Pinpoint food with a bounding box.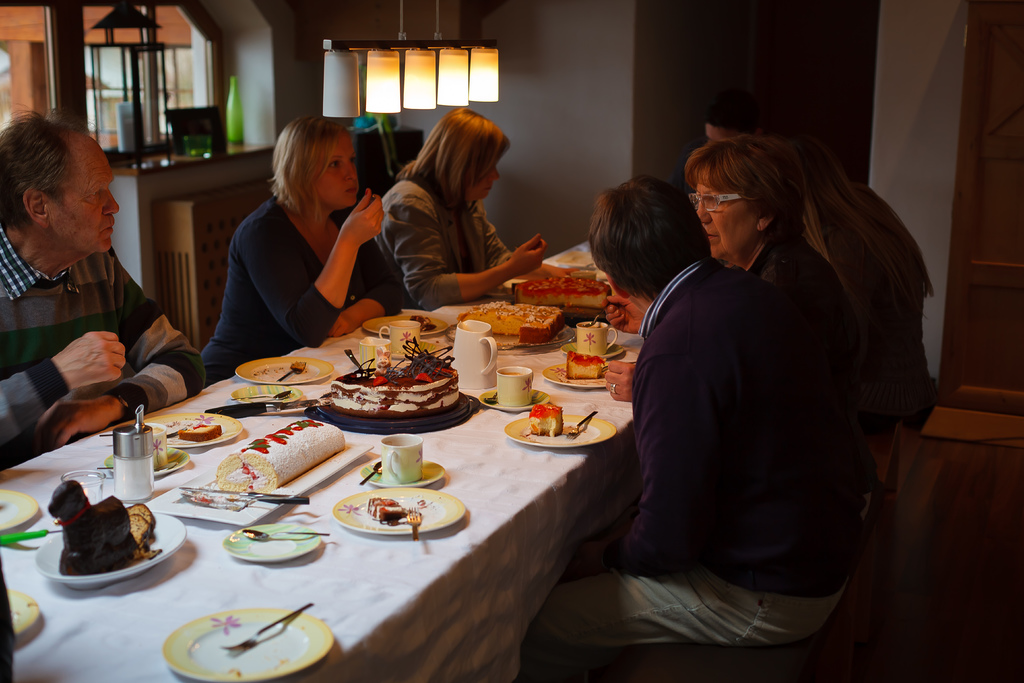
<box>328,336,461,420</box>.
